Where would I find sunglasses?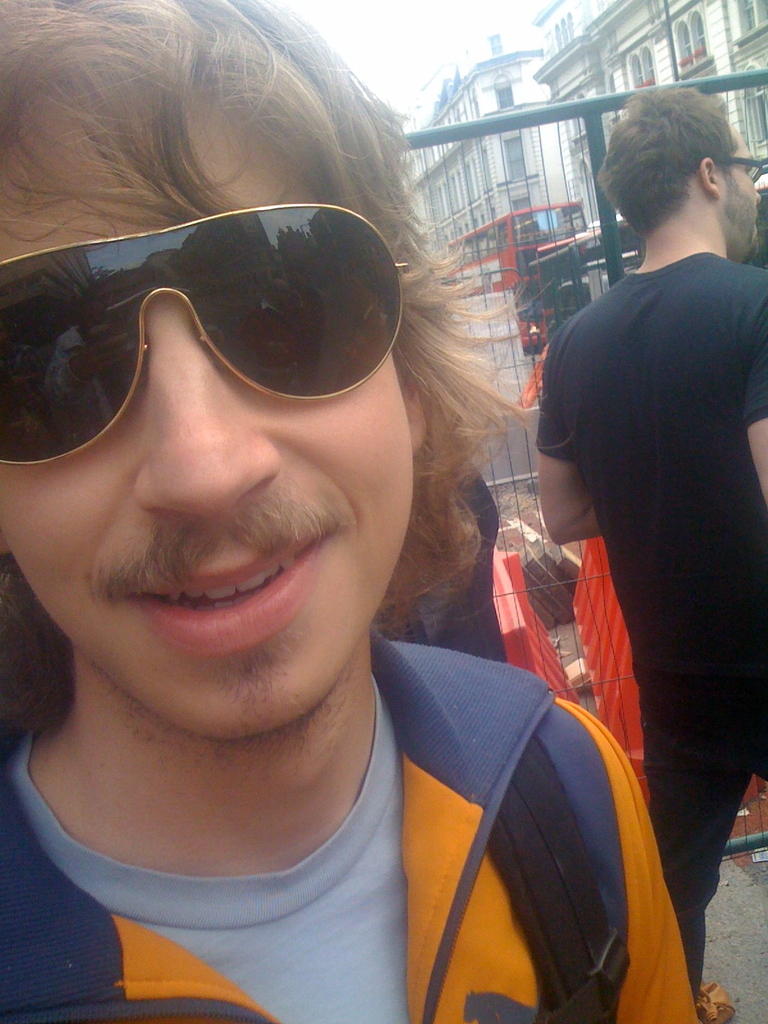
At {"x1": 0, "y1": 204, "x2": 412, "y2": 464}.
